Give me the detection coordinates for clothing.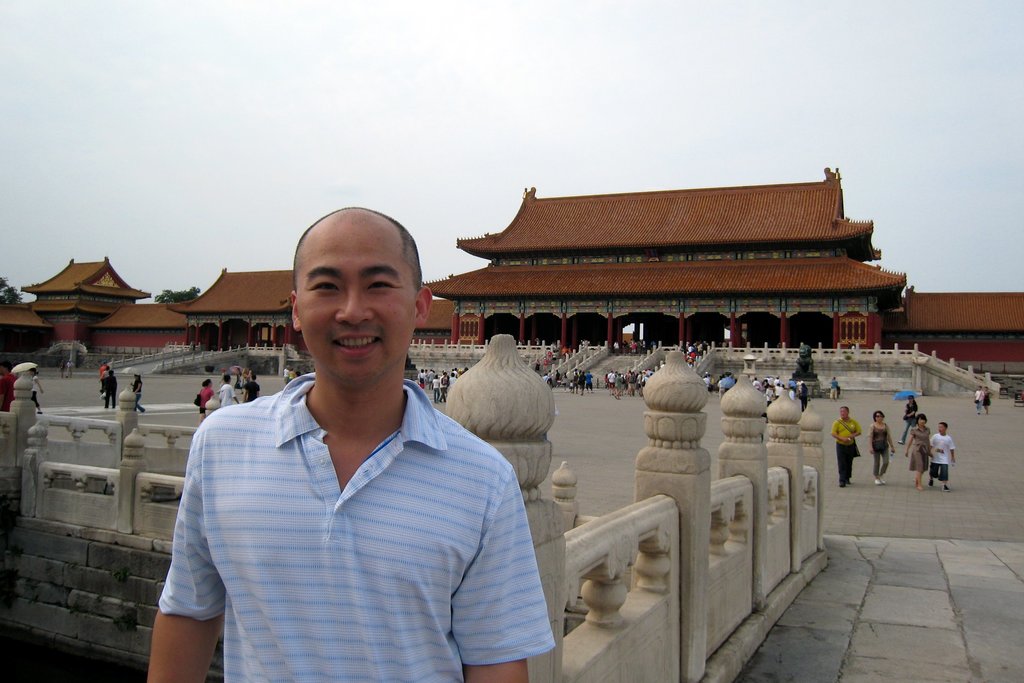
pyautogui.locateOnScreen(101, 368, 124, 414).
